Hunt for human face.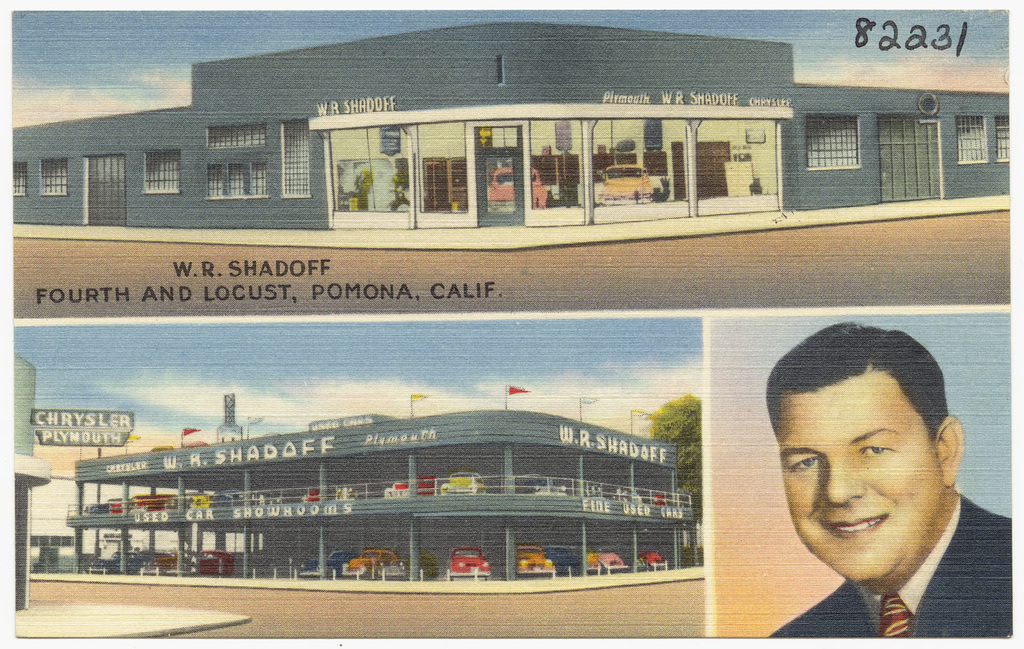
Hunted down at 765, 371, 942, 583.
